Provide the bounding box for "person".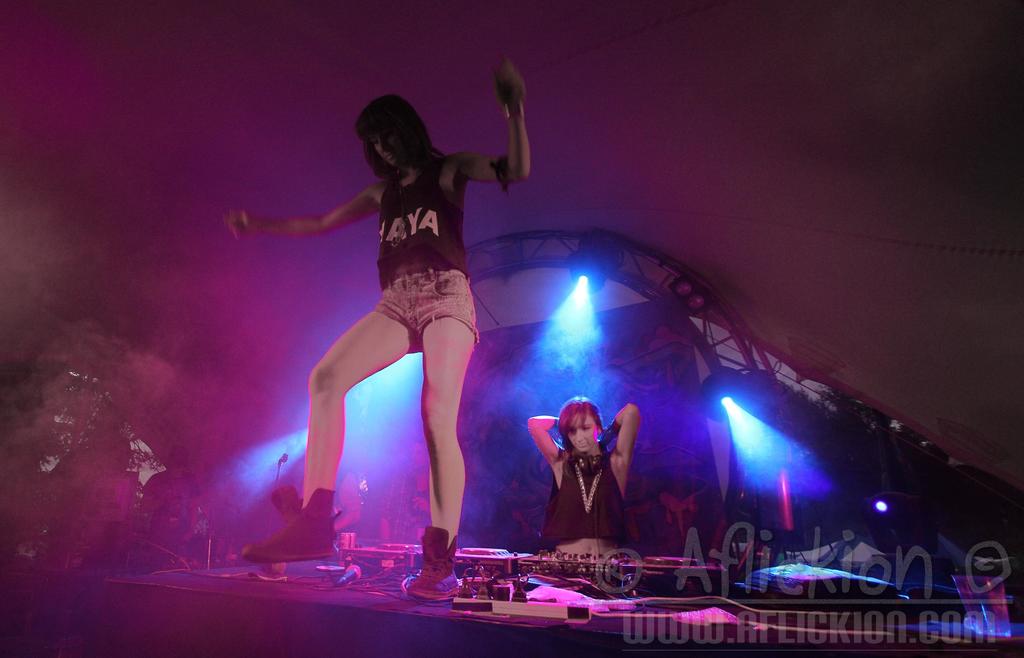
535/407/645/565.
